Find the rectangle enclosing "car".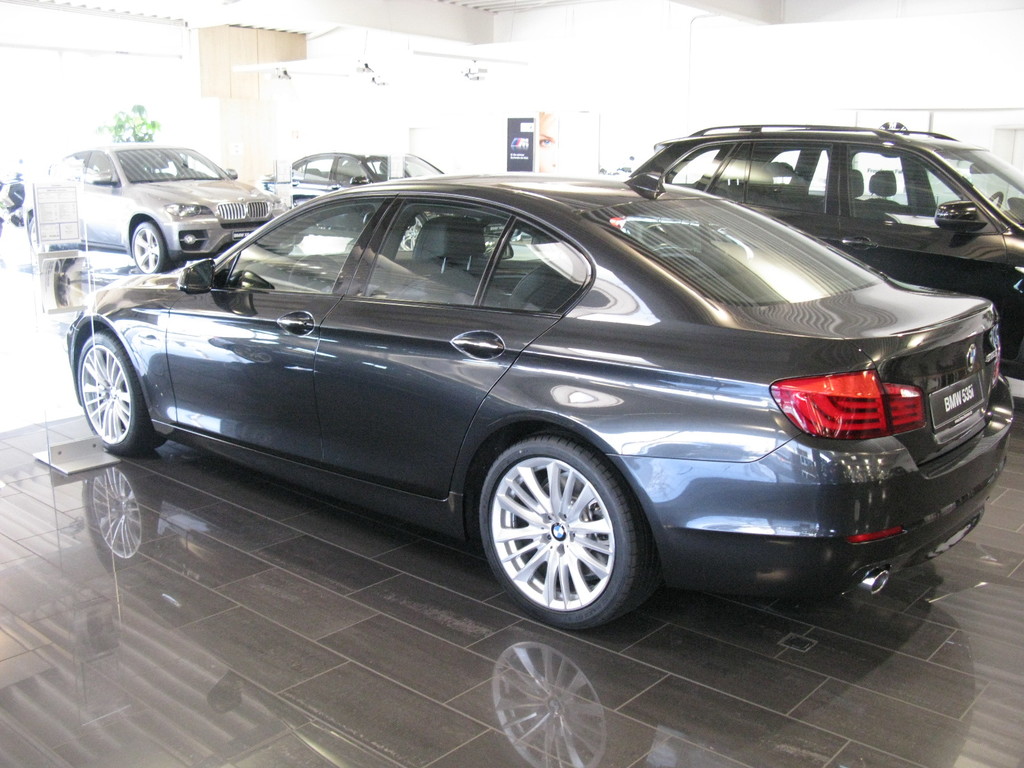
left=60, top=164, right=1017, bottom=621.
